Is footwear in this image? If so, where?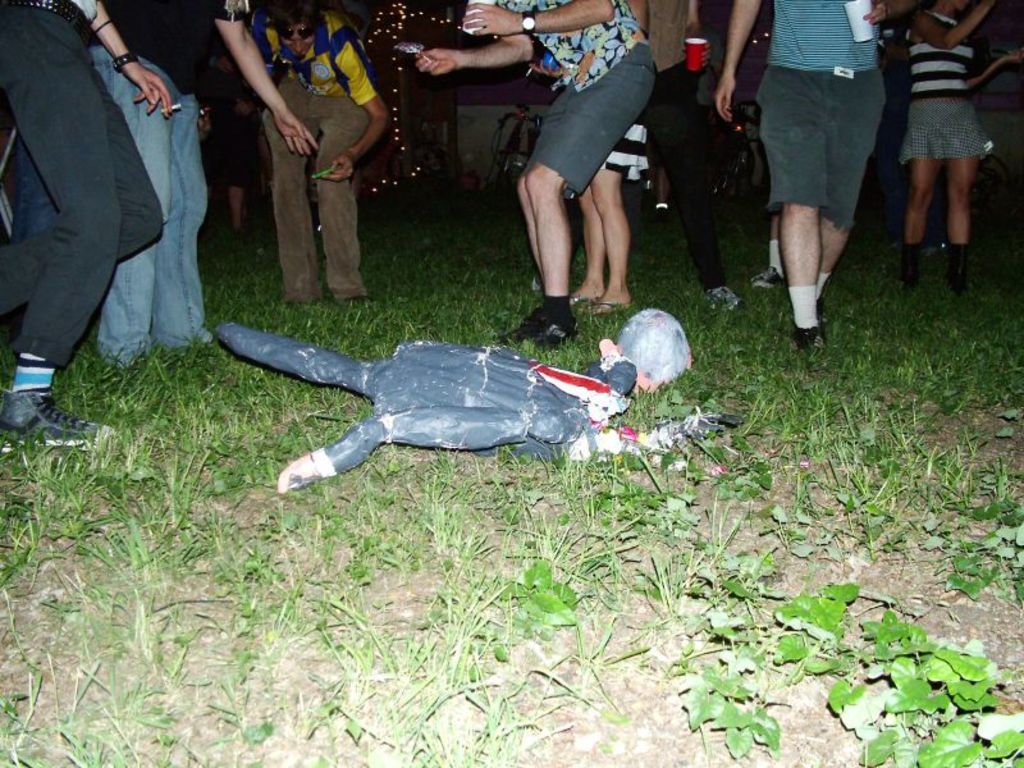
Yes, at box(792, 326, 824, 348).
